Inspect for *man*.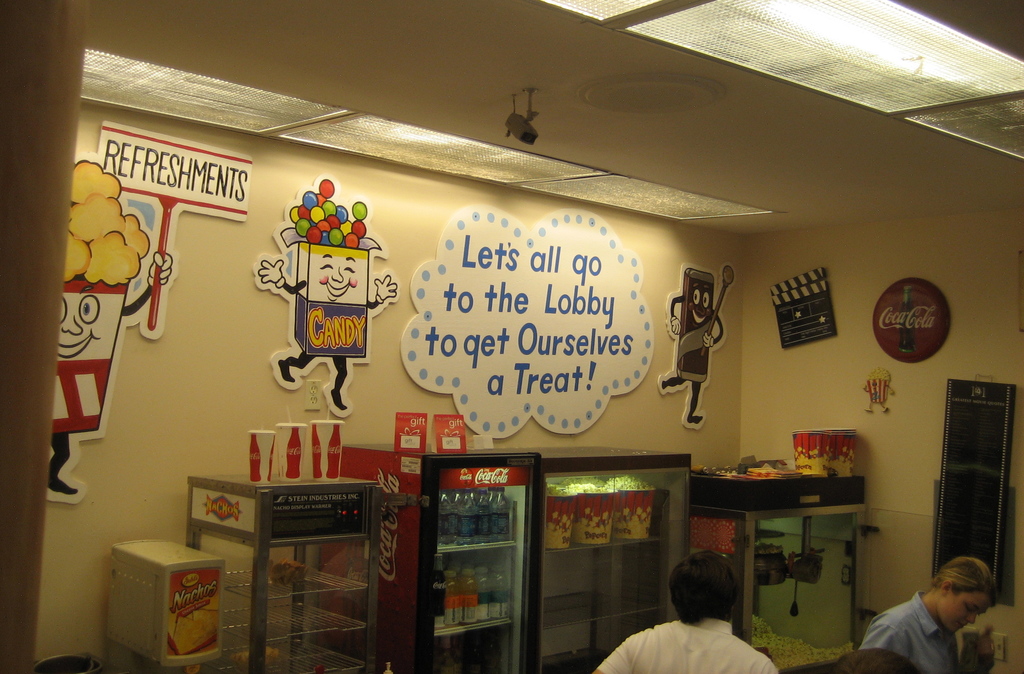
Inspection: region(859, 563, 1005, 673).
